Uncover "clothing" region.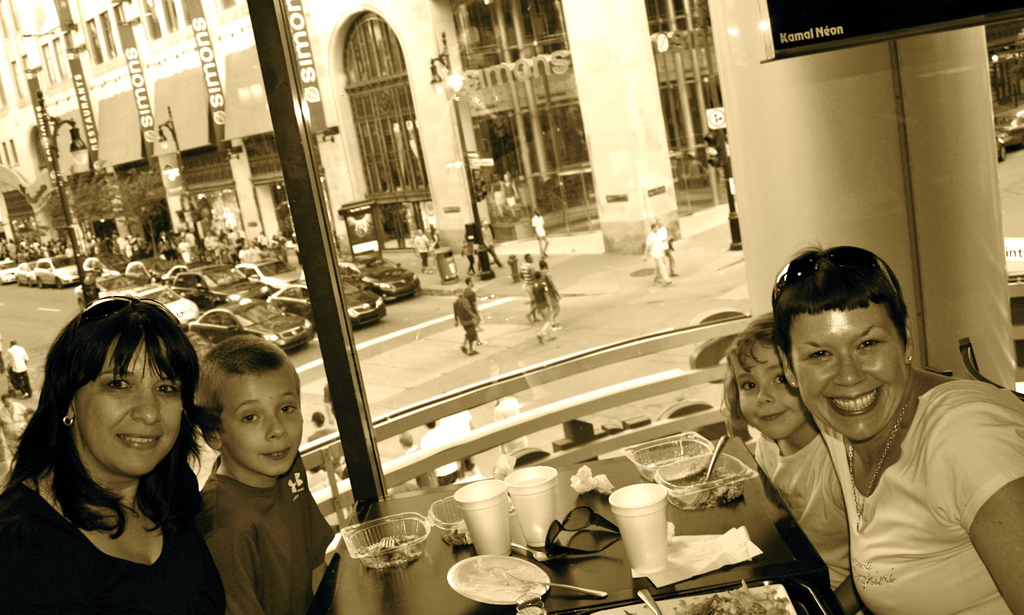
Uncovered: [492,395,525,457].
